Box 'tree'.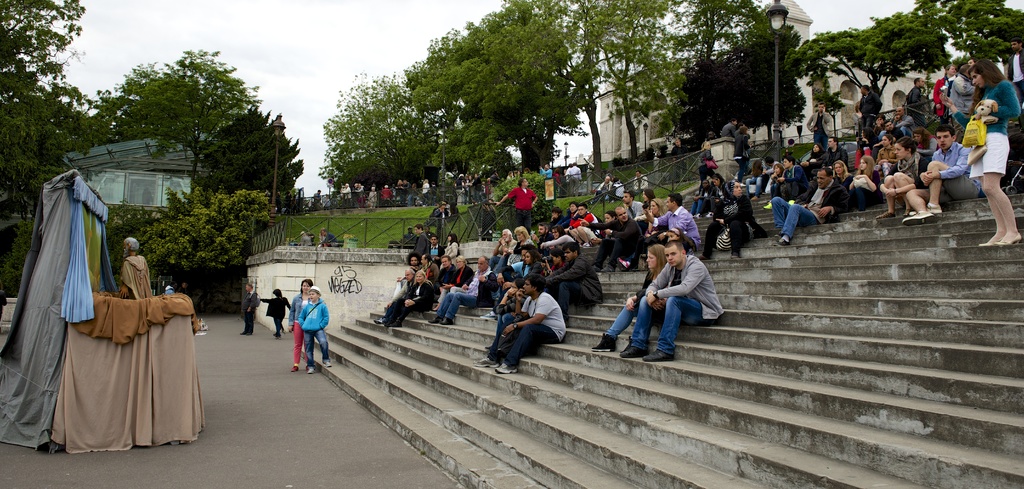
l=408, t=0, r=608, b=180.
